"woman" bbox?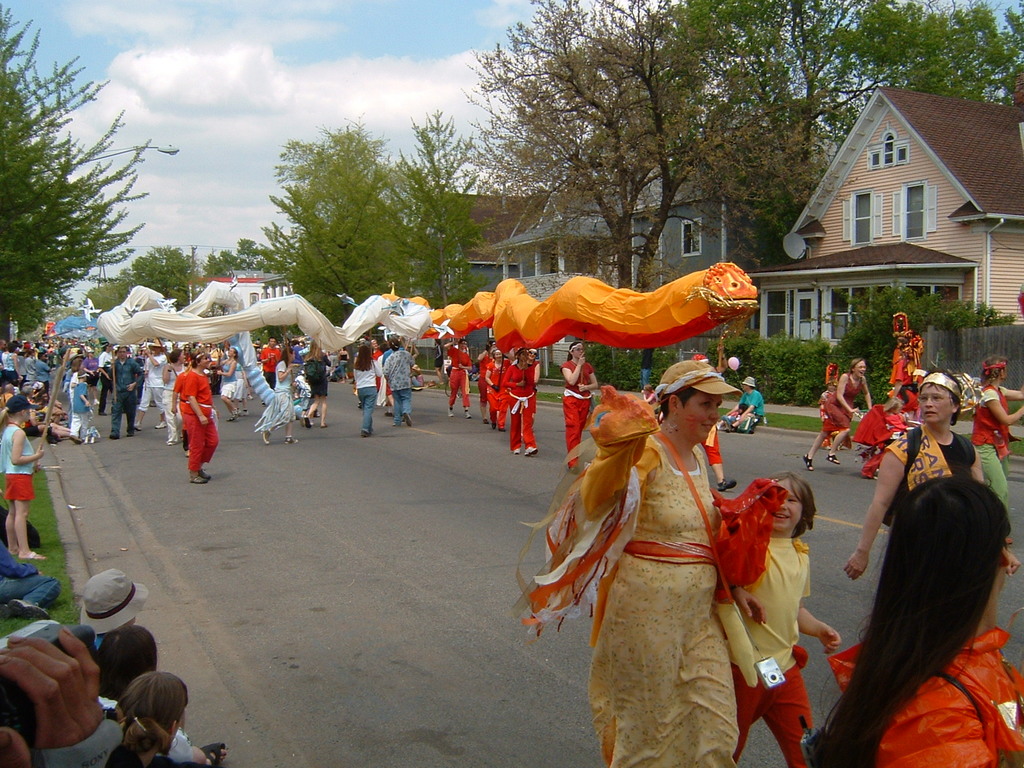
left=849, top=368, right=1021, bottom=588
